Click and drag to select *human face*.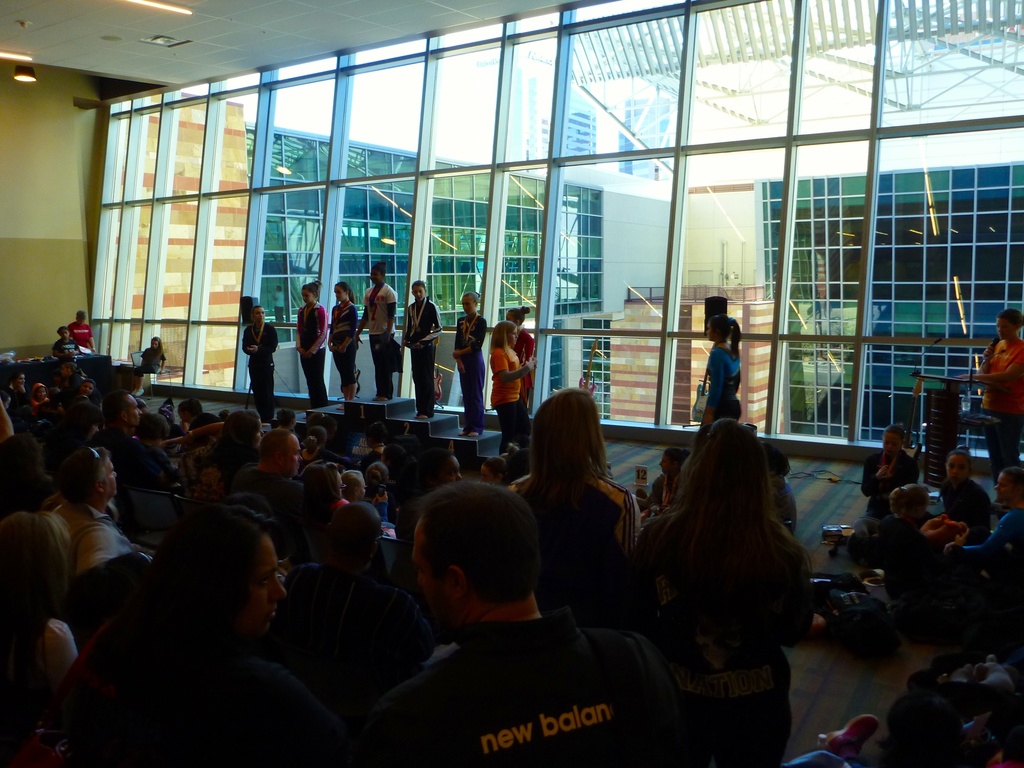
Selection: detection(882, 429, 900, 457).
